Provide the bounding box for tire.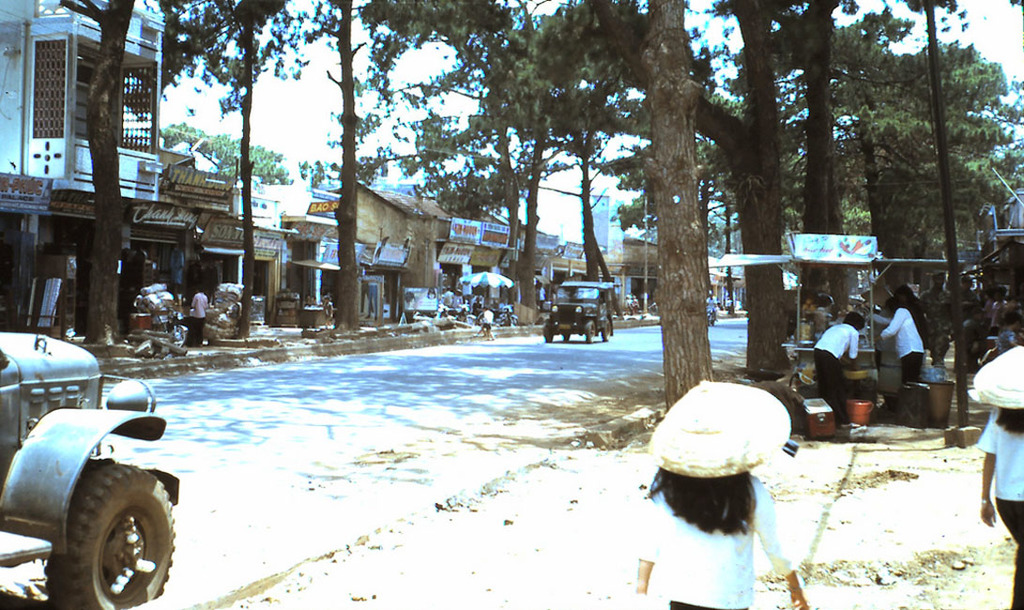
pyautogui.locateOnScreen(583, 322, 592, 343).
